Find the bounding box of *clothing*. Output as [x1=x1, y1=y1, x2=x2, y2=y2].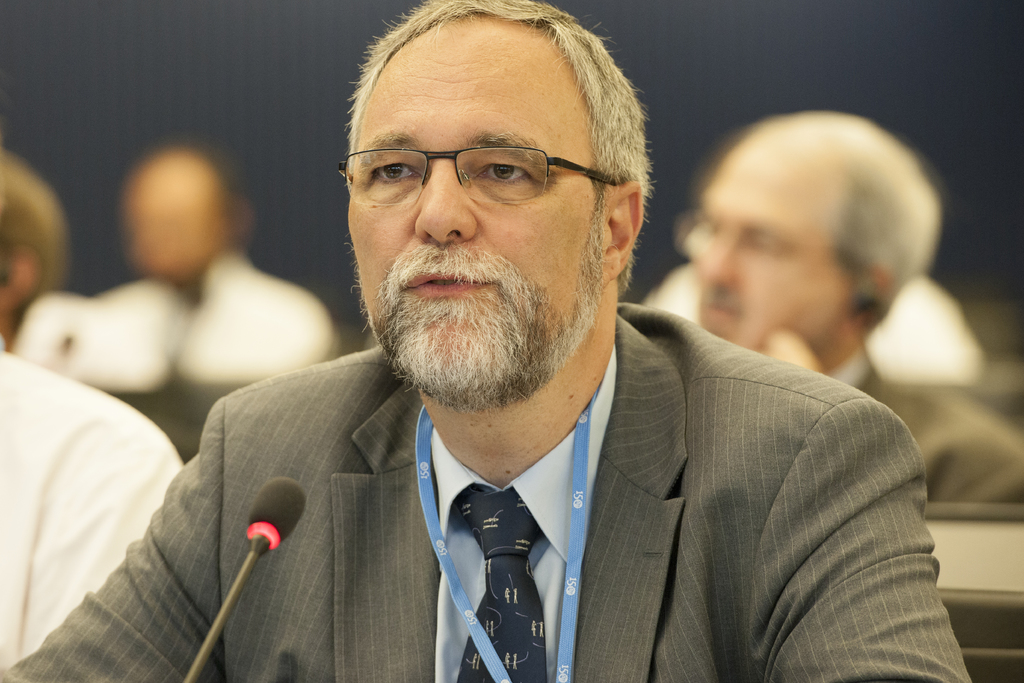
[x1=10, y1=286, x2=333, y2=473].
